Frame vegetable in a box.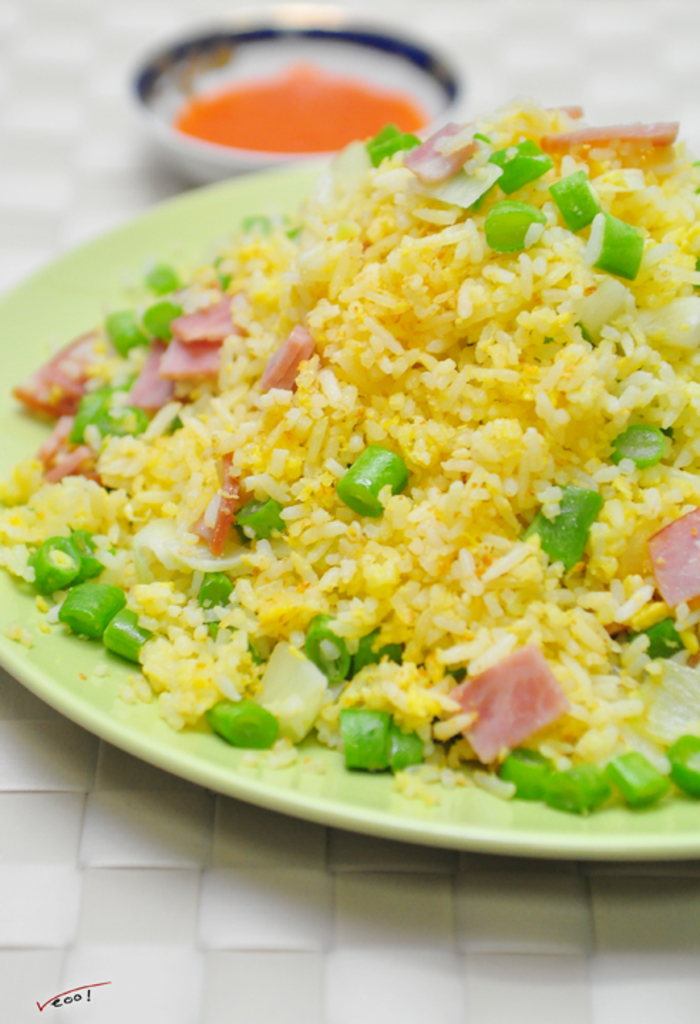
[x1=551, y1=166, x2=599, y2=229].
